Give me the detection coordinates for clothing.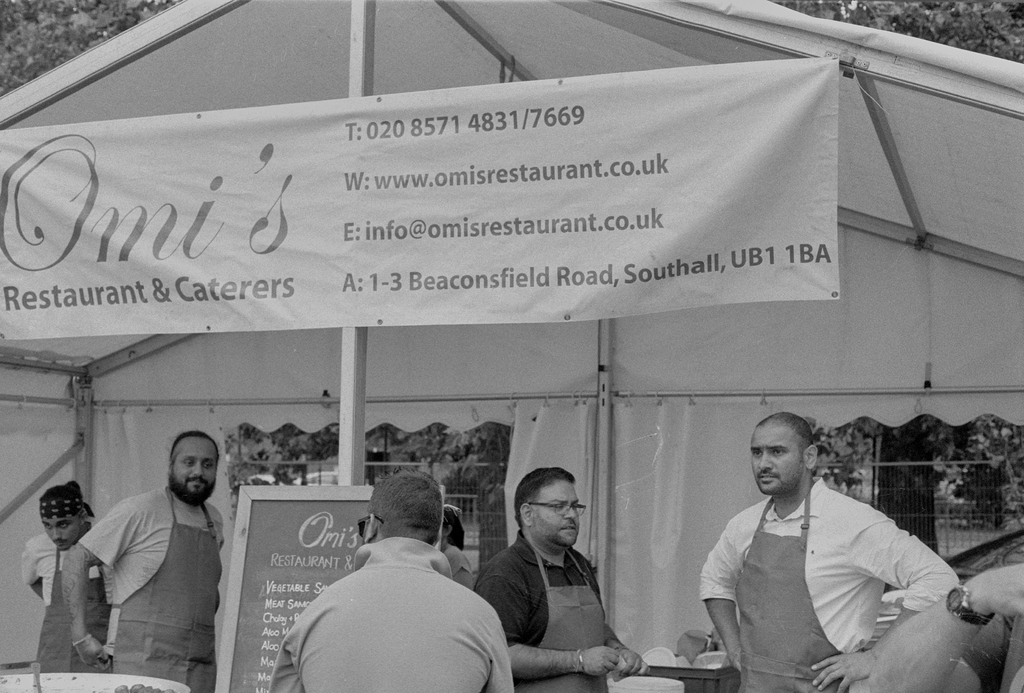
left=14, top=521, right=89, bottom=665.
